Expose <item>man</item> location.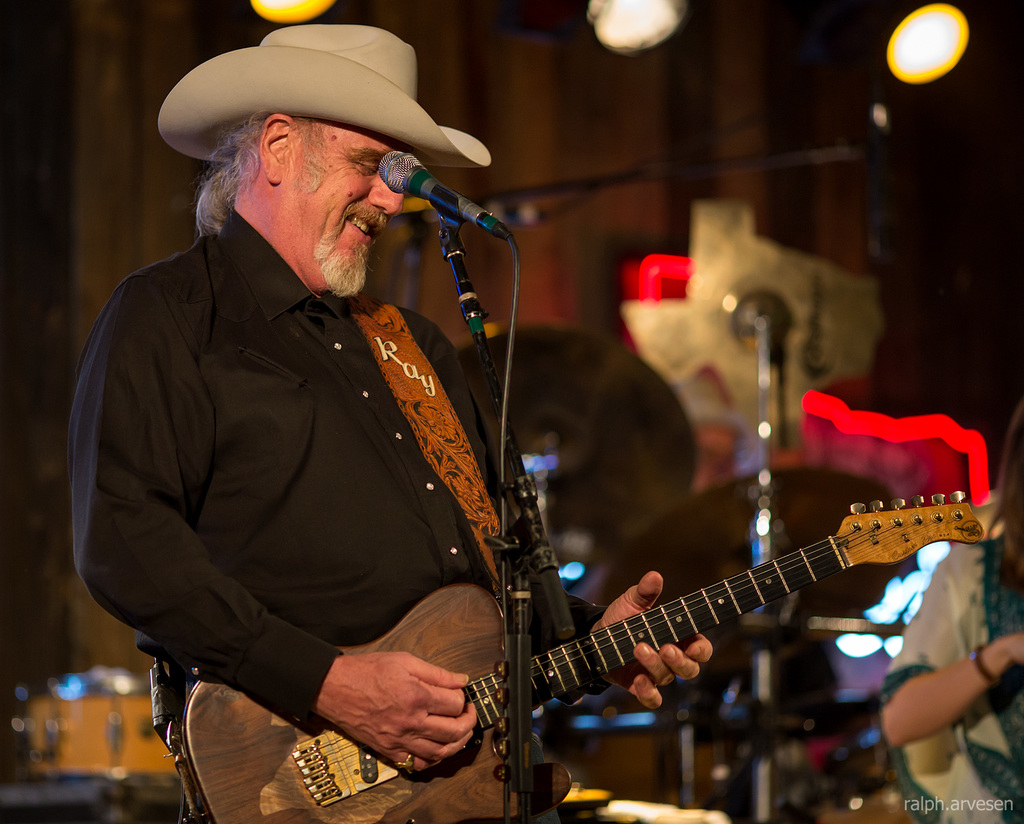
Exposed at bbox=[85, 21, 718, 823].
